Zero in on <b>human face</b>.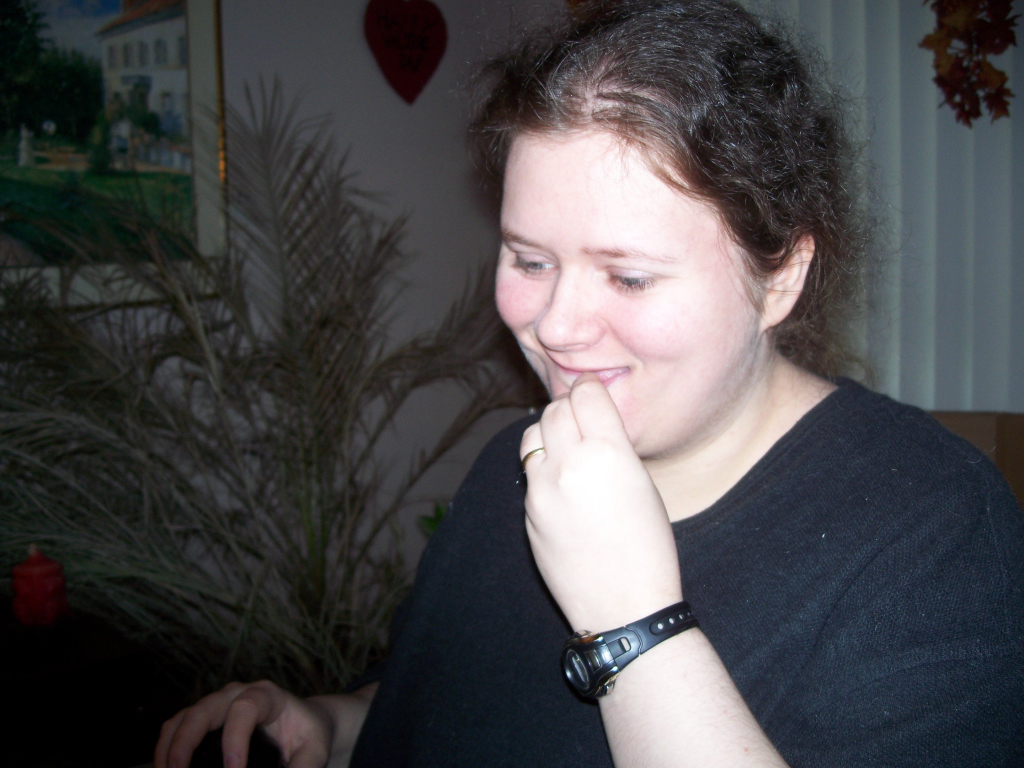
Zeroed in: crop(491, 125, 763, 447).
